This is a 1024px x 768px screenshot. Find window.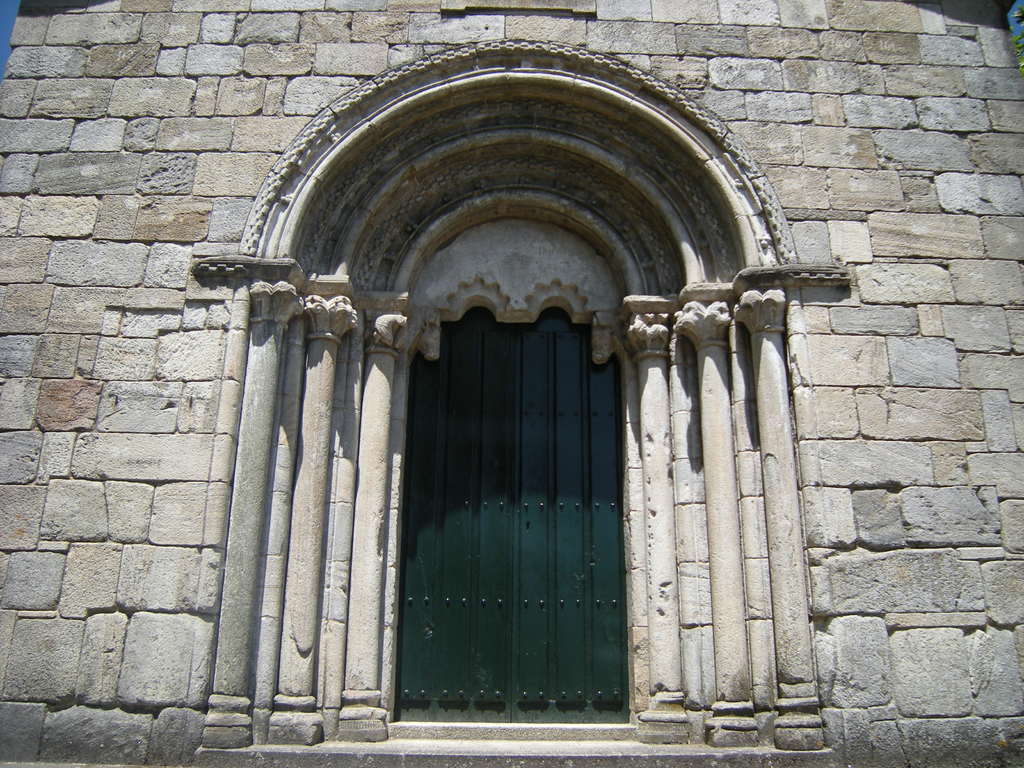
Bounding box: bbox=[402, 226, 637, 737].
